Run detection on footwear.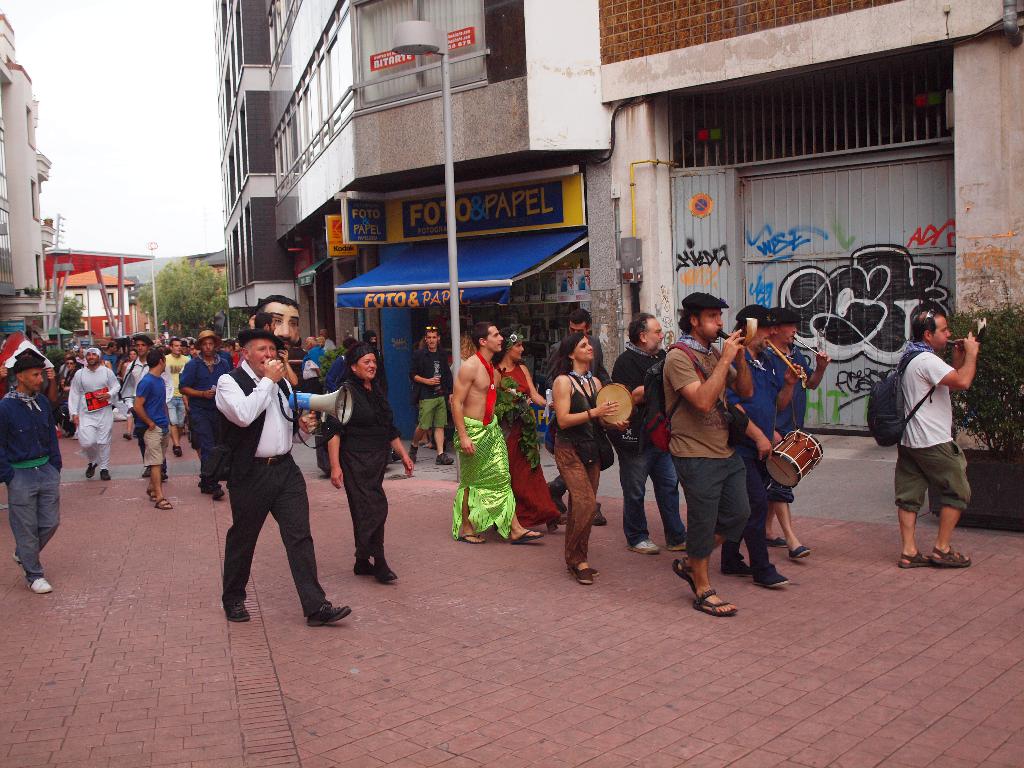
Result: 97, 471, 111, 479.
